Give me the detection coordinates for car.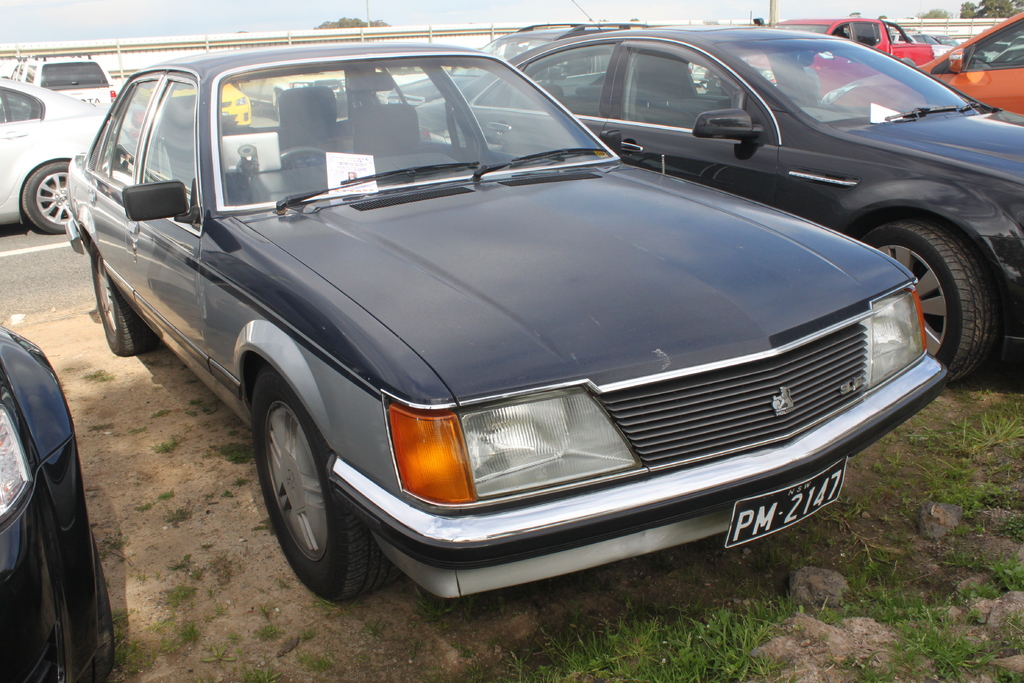
bbox=(413, 22, 1023, 381).
